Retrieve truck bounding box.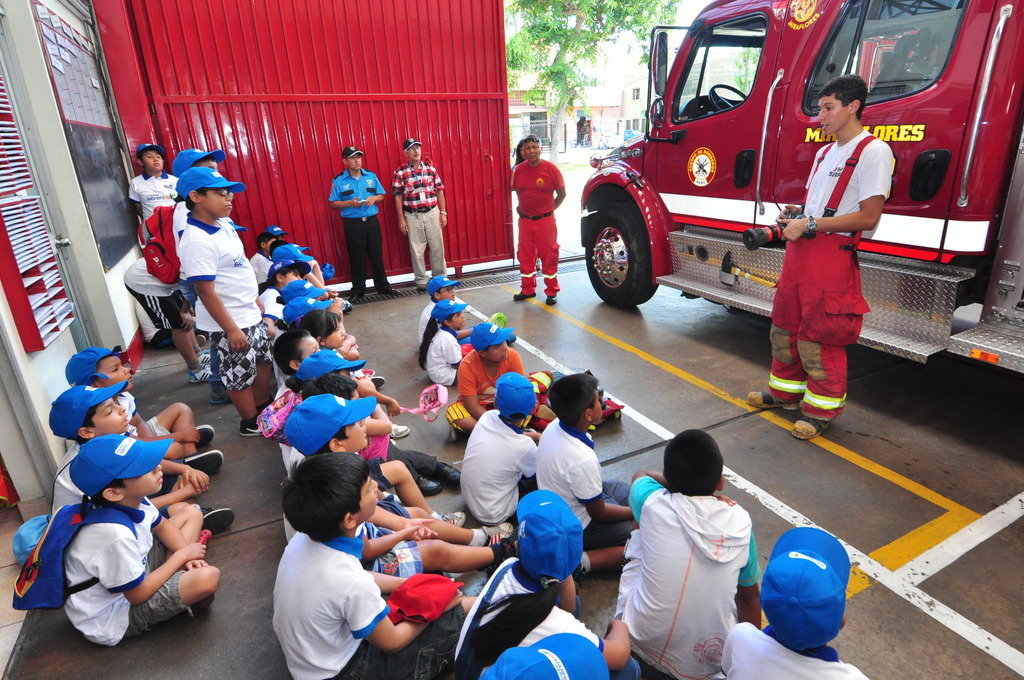
Bounding box: bbox(573, 6, 951, 332).
